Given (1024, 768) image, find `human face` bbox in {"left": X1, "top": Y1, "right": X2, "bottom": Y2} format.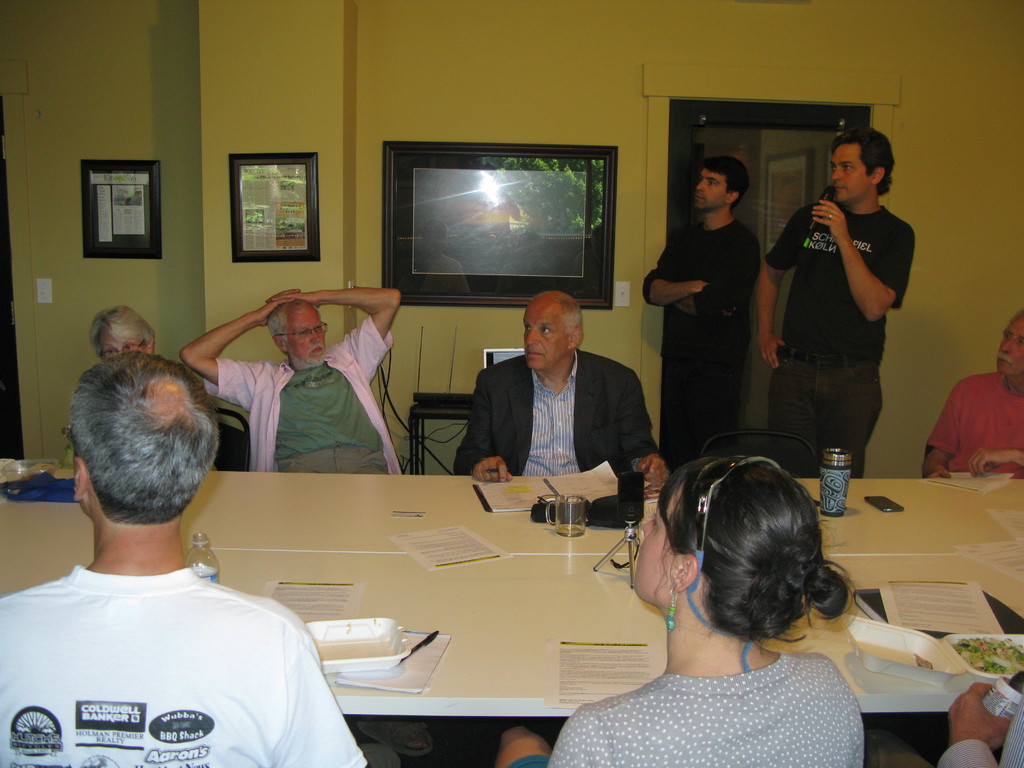
{"left": 997, "top": 317, "right": 1023, "bottom": 380}.
